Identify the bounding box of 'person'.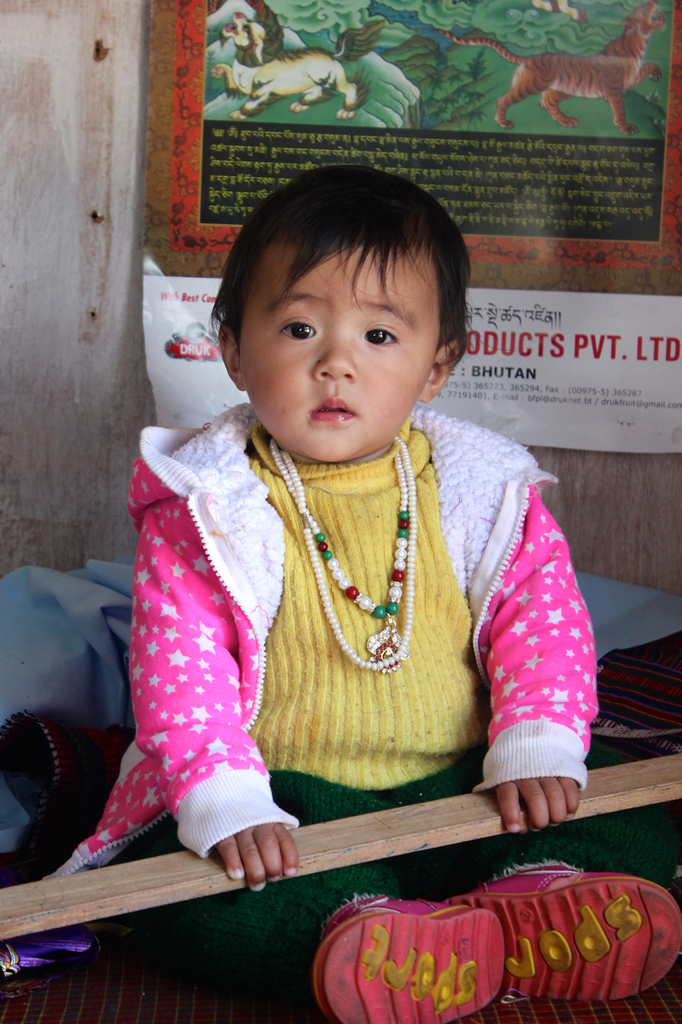
103 108 585 933.
